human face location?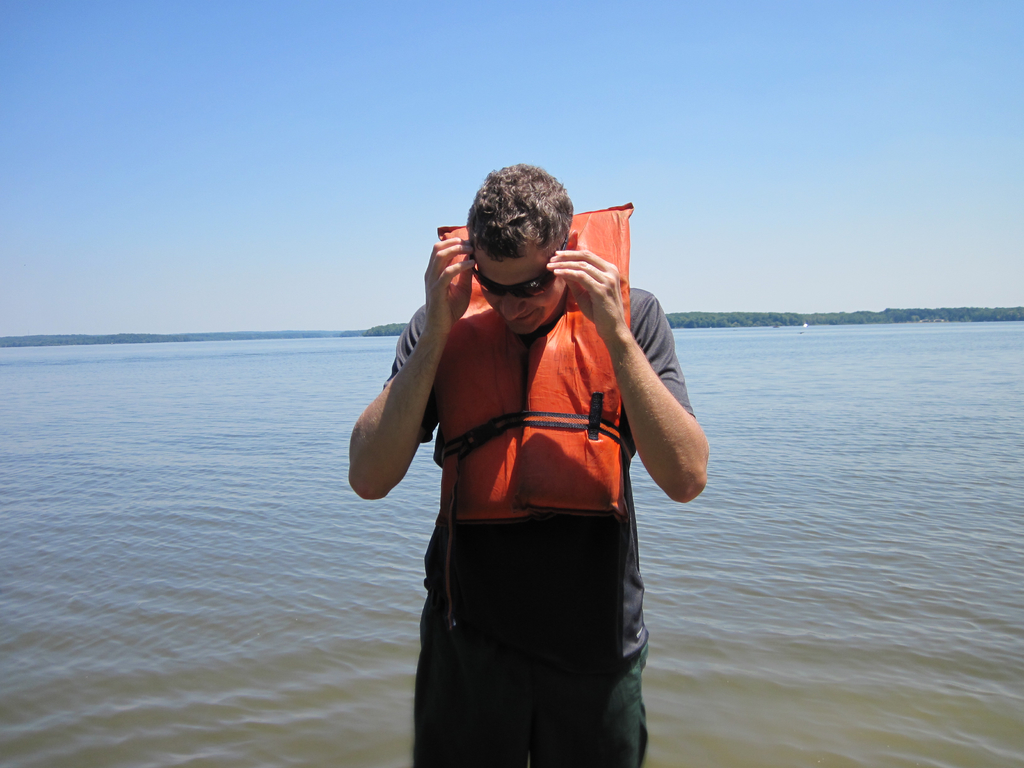
(left=475, top=249, right=566, bottom=337)
